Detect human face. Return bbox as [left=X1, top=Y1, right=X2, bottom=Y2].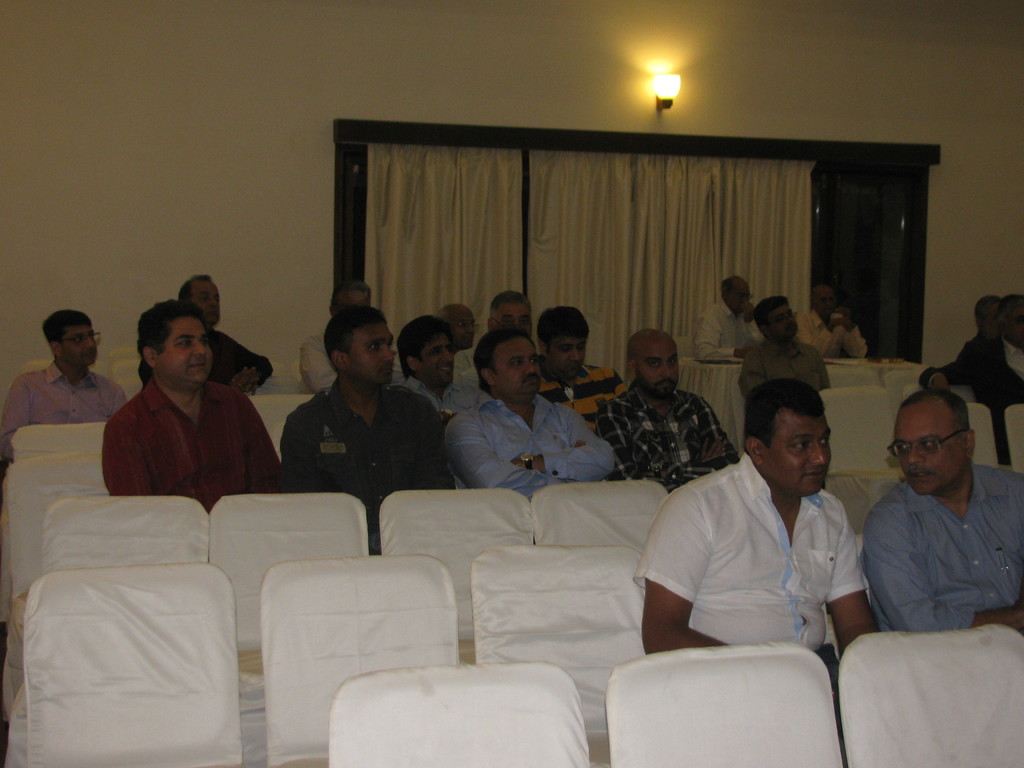
[left=156, top=319, right=214, bottom=389].
